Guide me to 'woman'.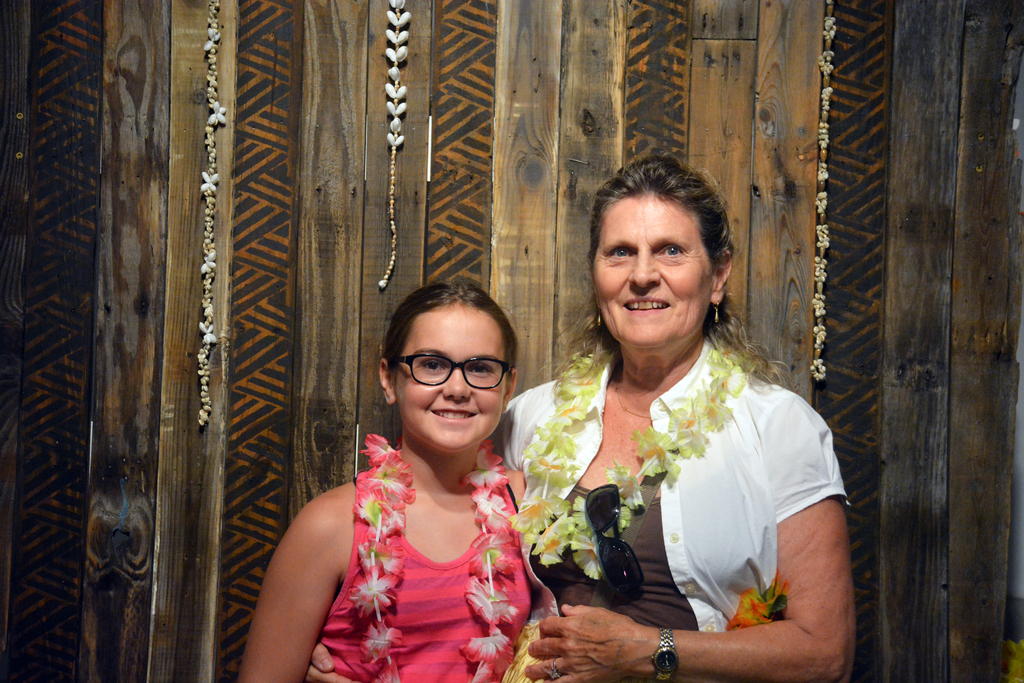
Guidance: [left=504, top=170, right=846, bottom=682].
